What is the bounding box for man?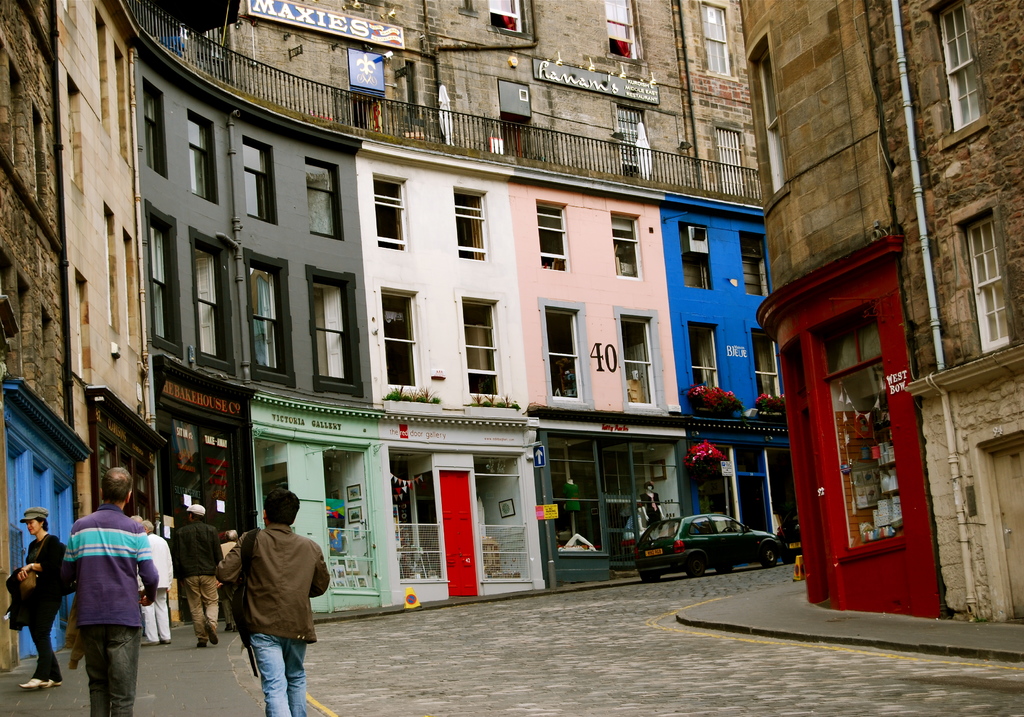
<box>2,499,65,693</box>.
